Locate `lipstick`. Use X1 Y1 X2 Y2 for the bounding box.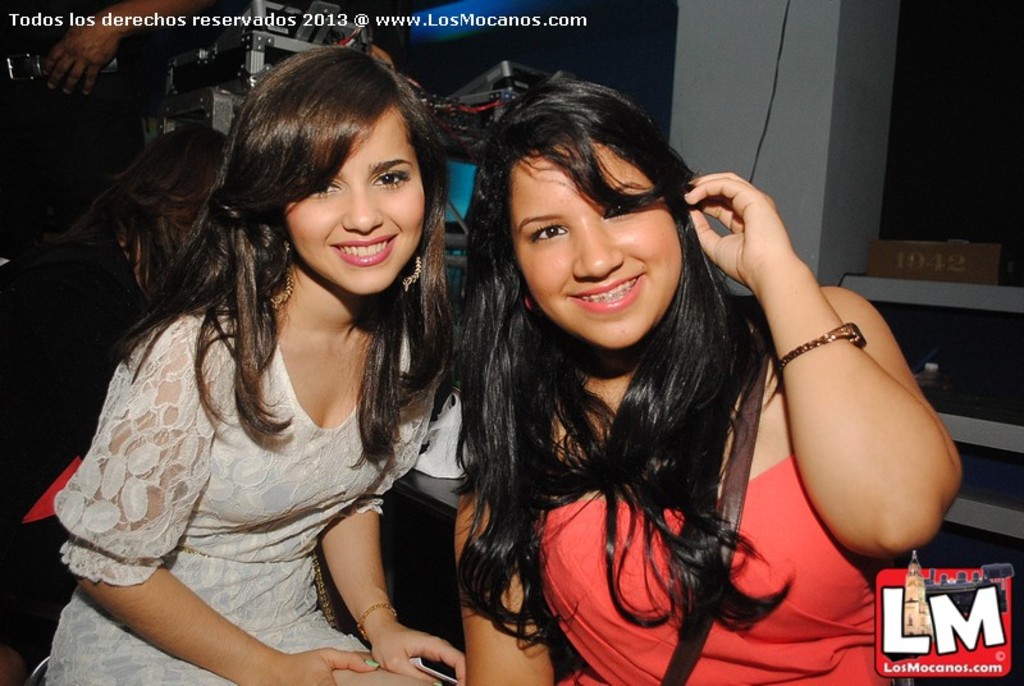
561 267 644 314.
